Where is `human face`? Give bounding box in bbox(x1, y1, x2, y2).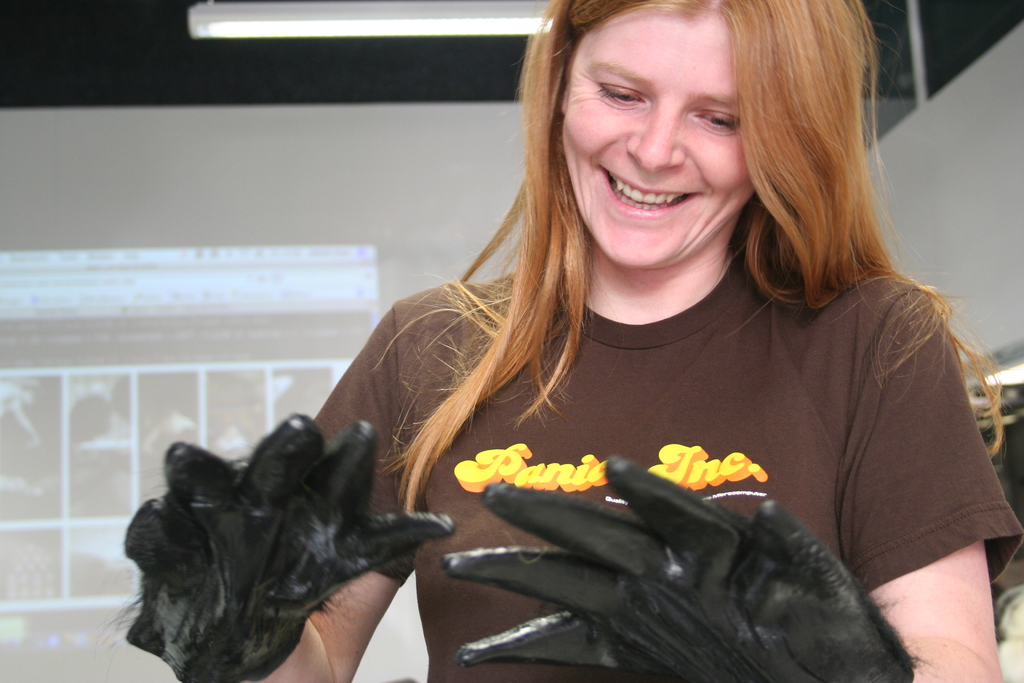
bbox(555, 3, 757, 265).
